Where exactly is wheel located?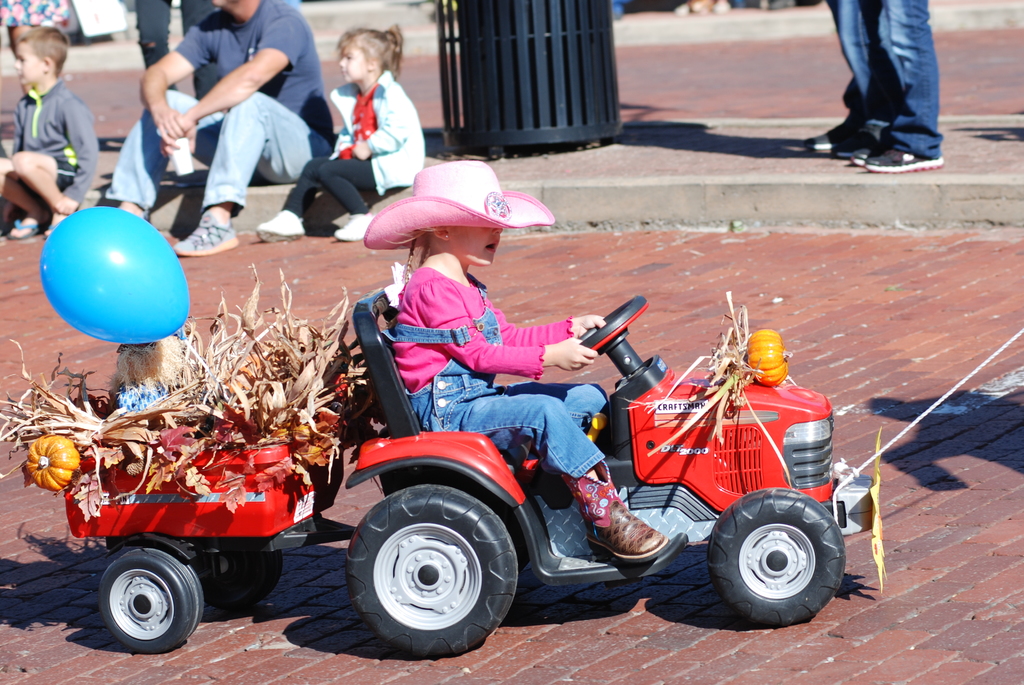
Its bounding box is bbox=(194, 531, 287, 607).
